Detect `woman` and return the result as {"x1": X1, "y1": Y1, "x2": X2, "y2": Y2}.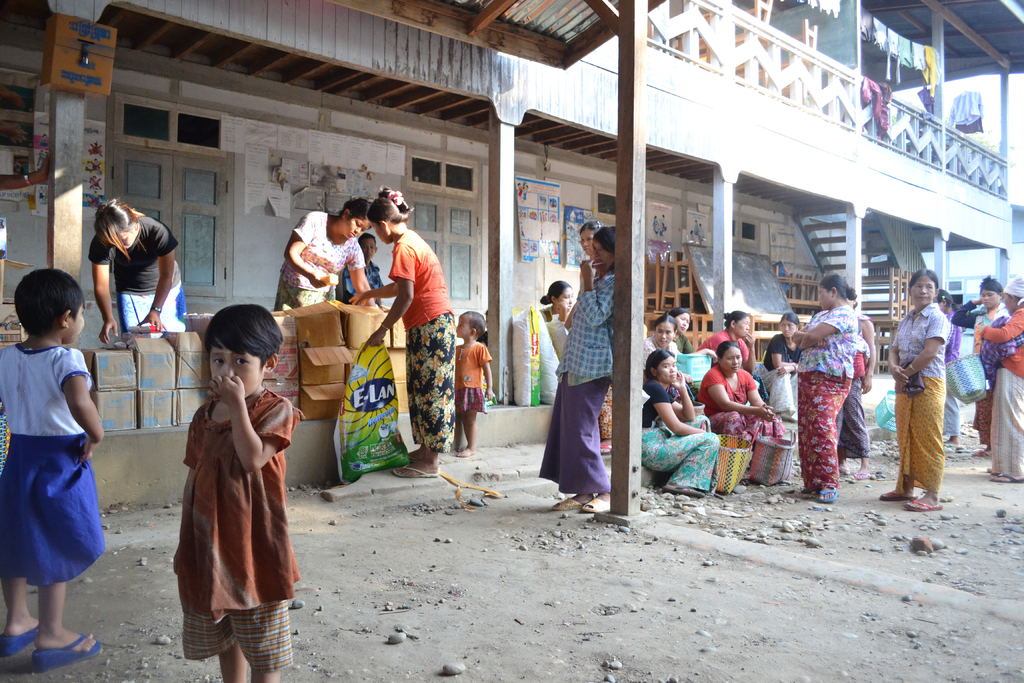
{"x1": 86, "y1": 193, "x2": 186, "y2": 344}.
